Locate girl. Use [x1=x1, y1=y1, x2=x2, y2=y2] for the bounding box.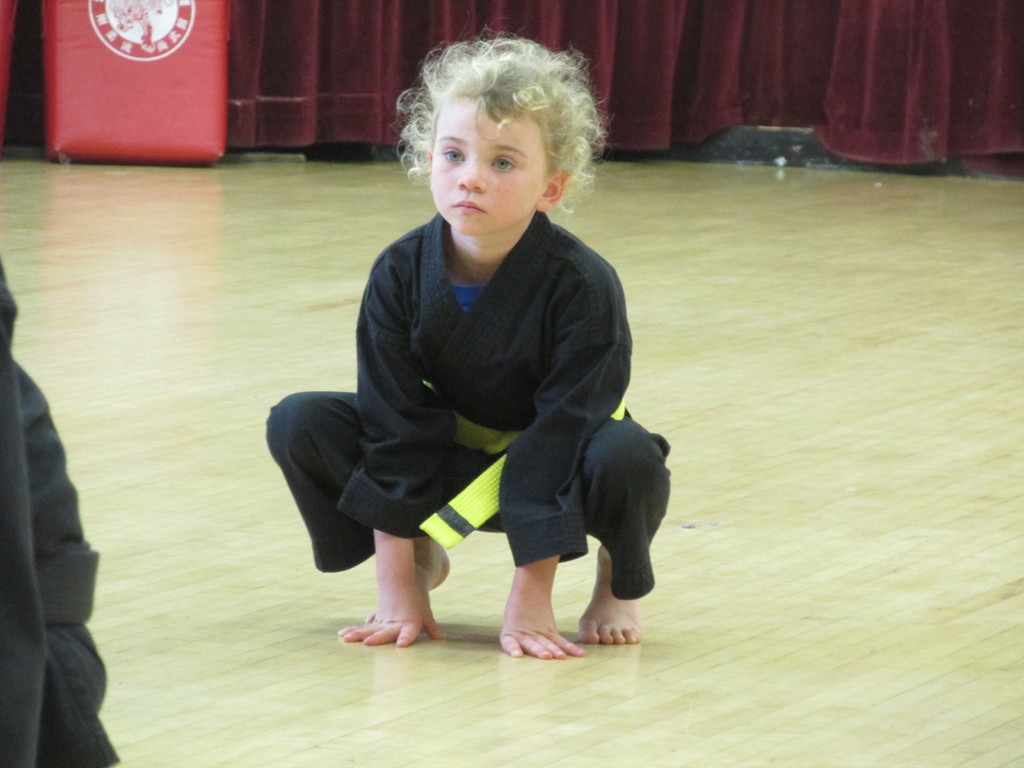
[x1=262, y1=24, x2=671, y2=662].
